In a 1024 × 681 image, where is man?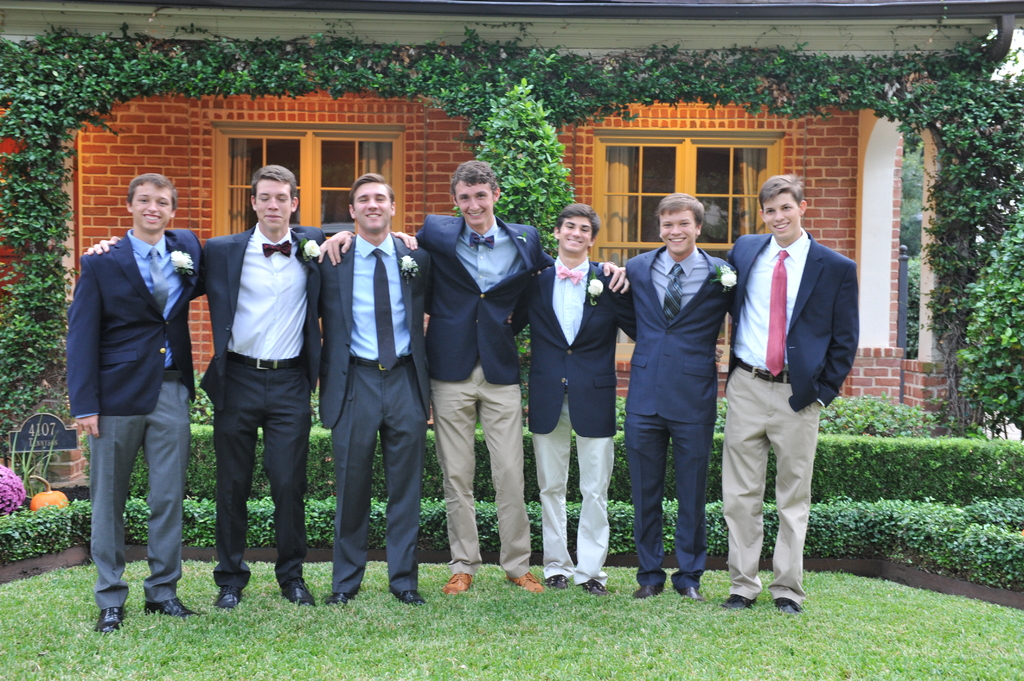
bbox=(310, 173, 436, 609).
